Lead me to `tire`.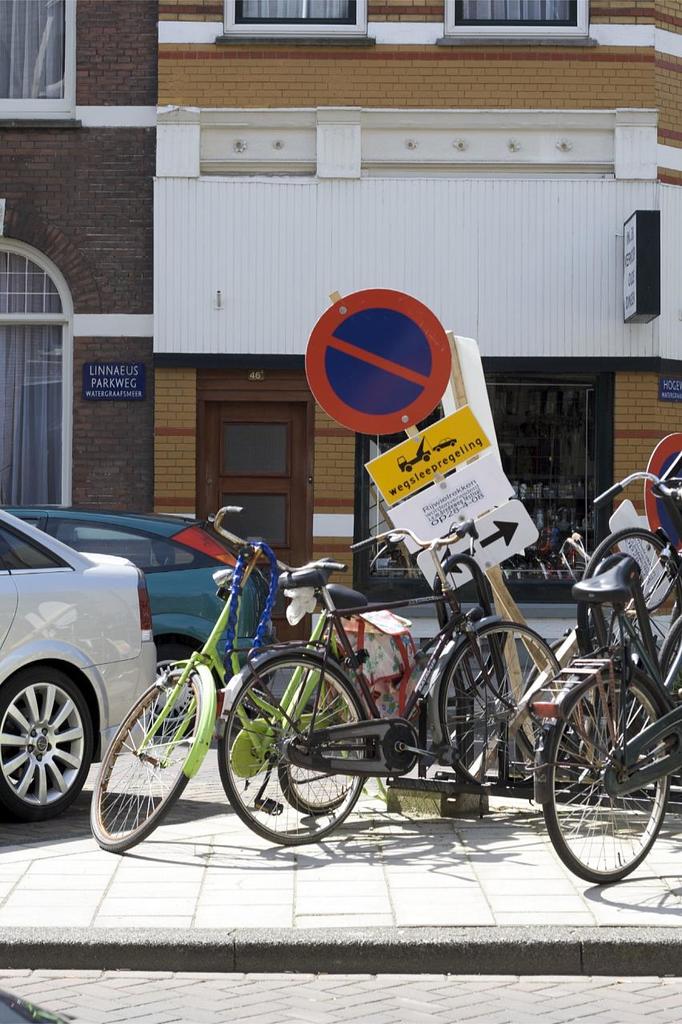
Lead to 576 525 681 673.
